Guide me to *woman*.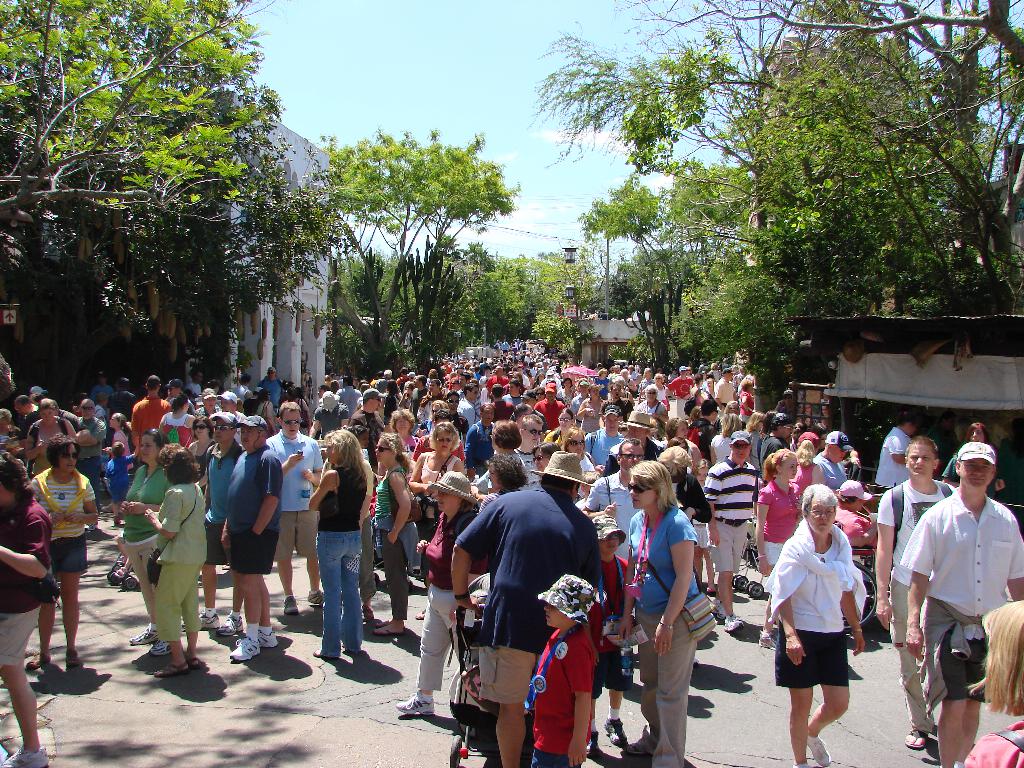
Guidance: (x1=408, y1=424, x2=465, y2=533).
